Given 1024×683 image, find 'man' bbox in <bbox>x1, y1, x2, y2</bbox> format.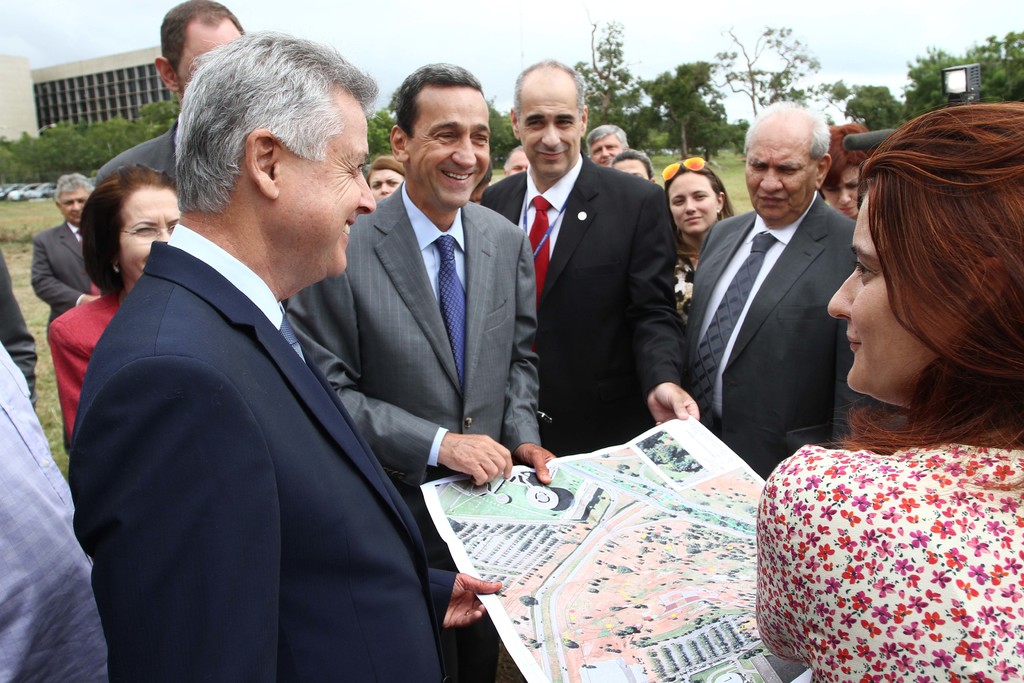
<bbox>286, 59, 561, 487</bbox>.
